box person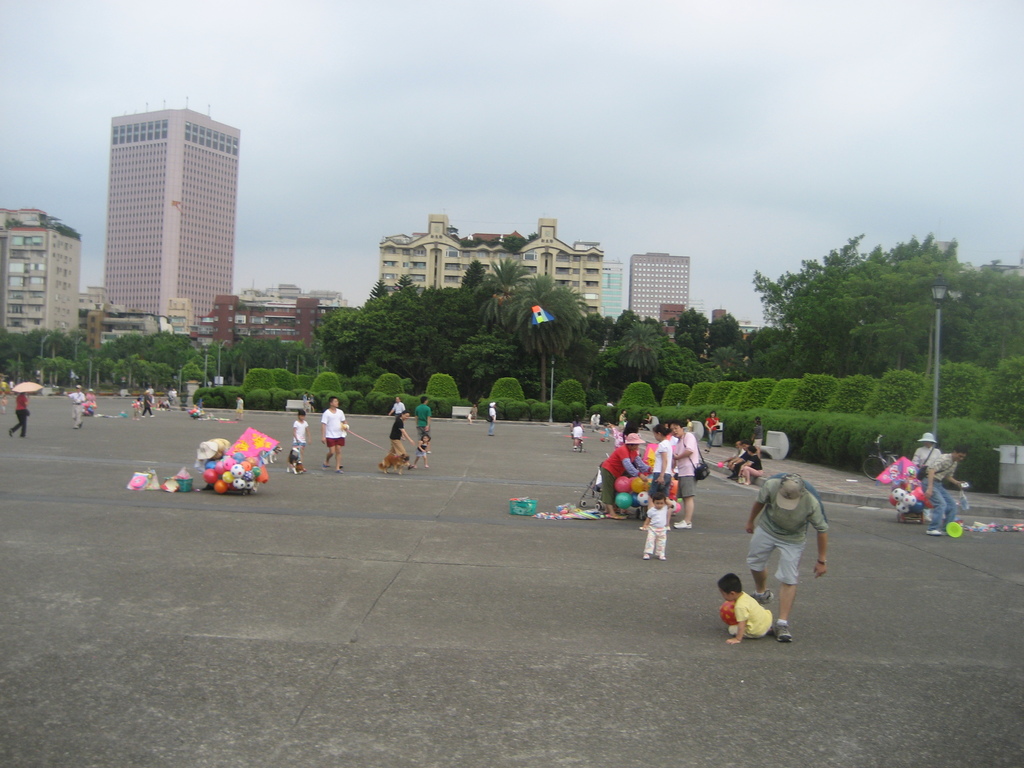
[919,447,968,534]
